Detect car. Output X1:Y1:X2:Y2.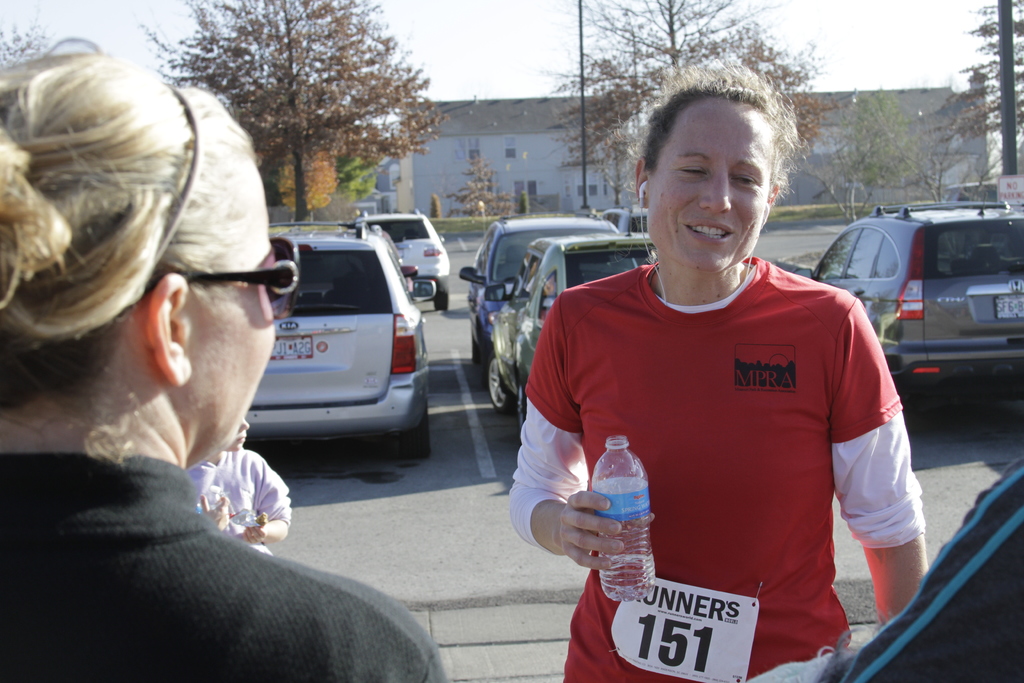
796:197:1023:427.
